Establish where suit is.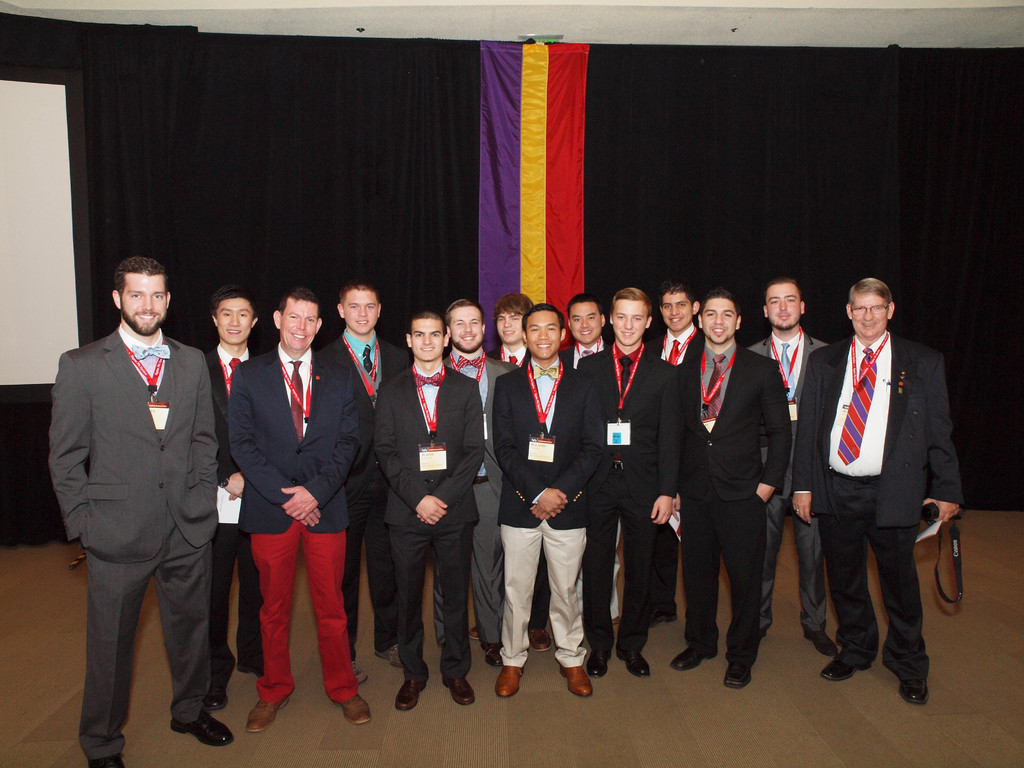
Established at rect(563, 338, 613, 617).
